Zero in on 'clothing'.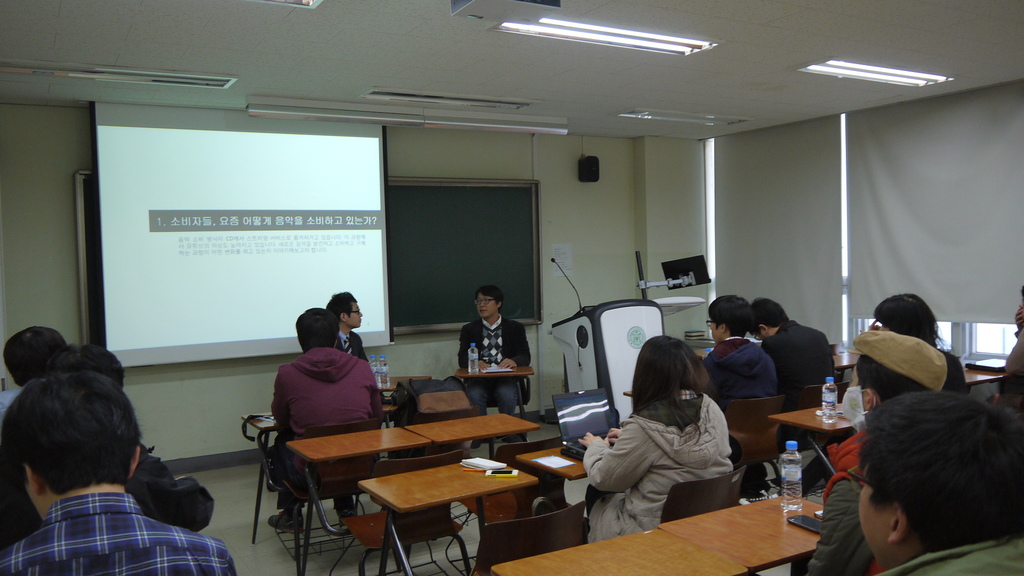
Zeroed in: pyautogui.locateOnScreen(757, 319, 838, 420).
